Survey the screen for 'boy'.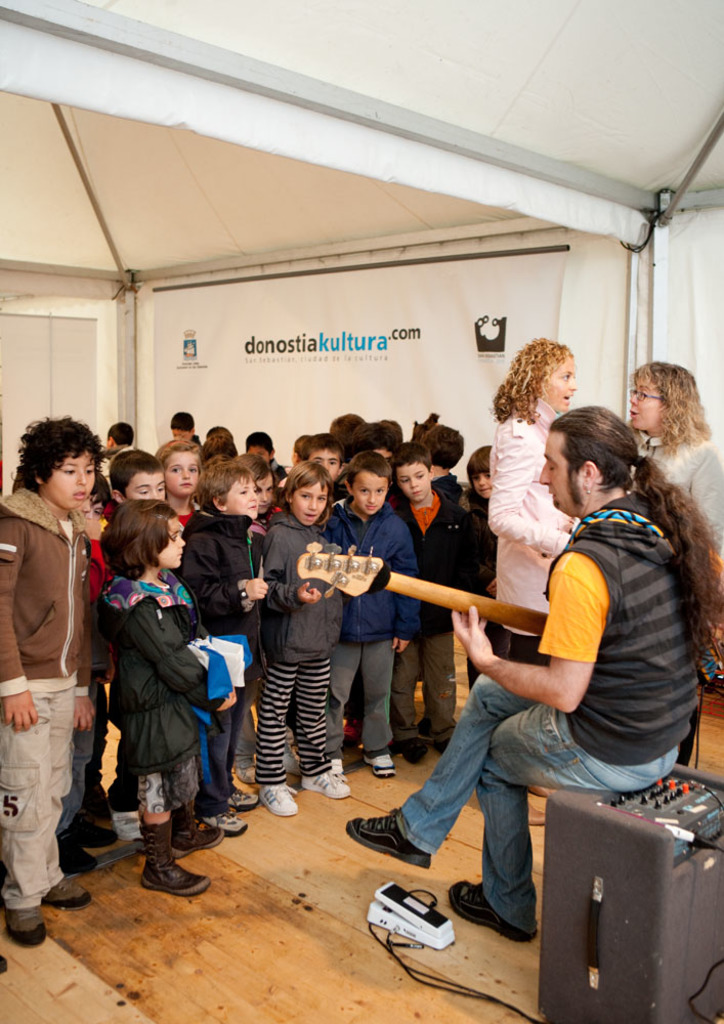
Survey found: select_region(326, 449, 422, 778).
